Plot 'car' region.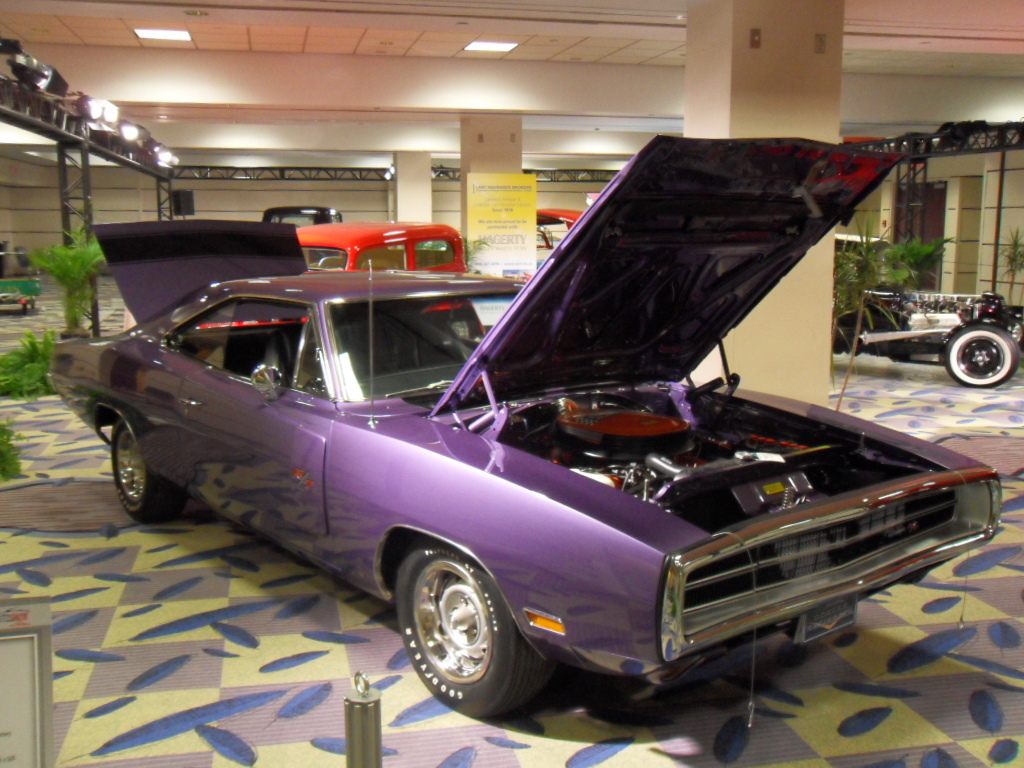
Plotted at detection(536, 208, 588, 254).
